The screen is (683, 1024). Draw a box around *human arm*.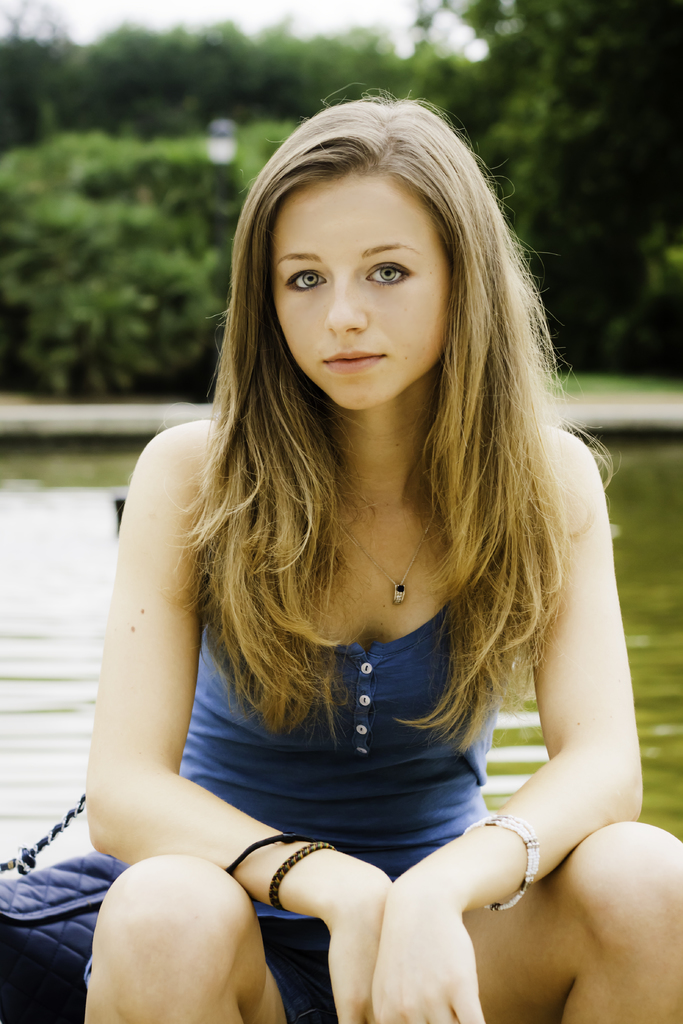
[371,442,646,1023].
